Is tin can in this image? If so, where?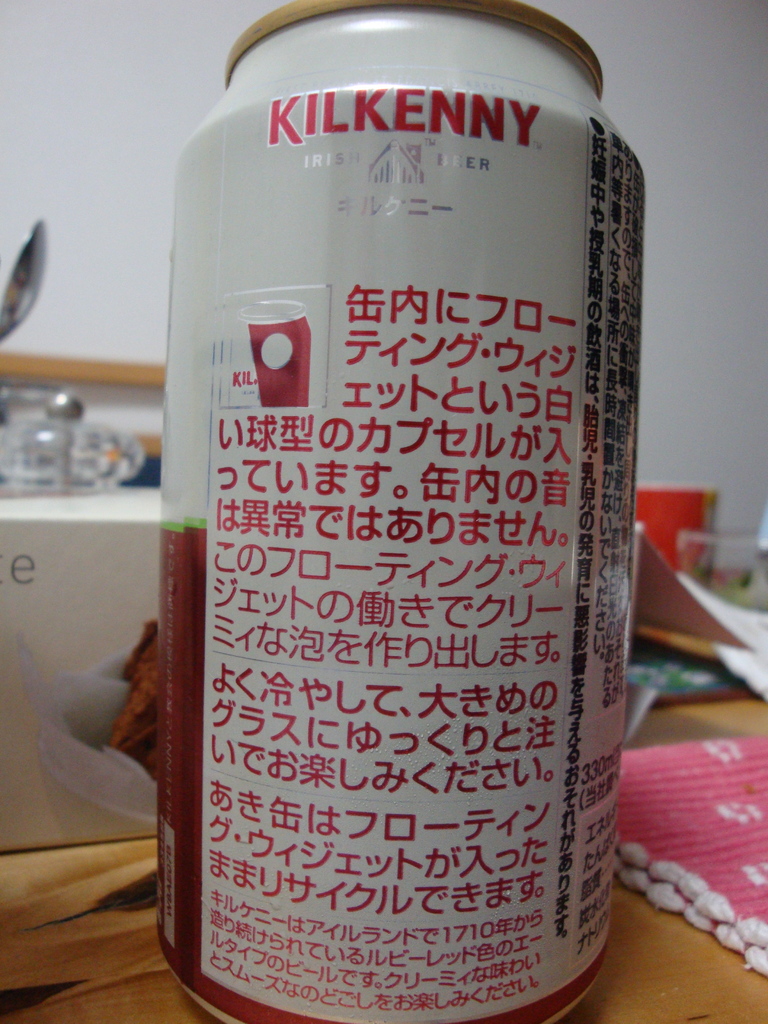
Yes, at 157, 0, 648, 1023.
